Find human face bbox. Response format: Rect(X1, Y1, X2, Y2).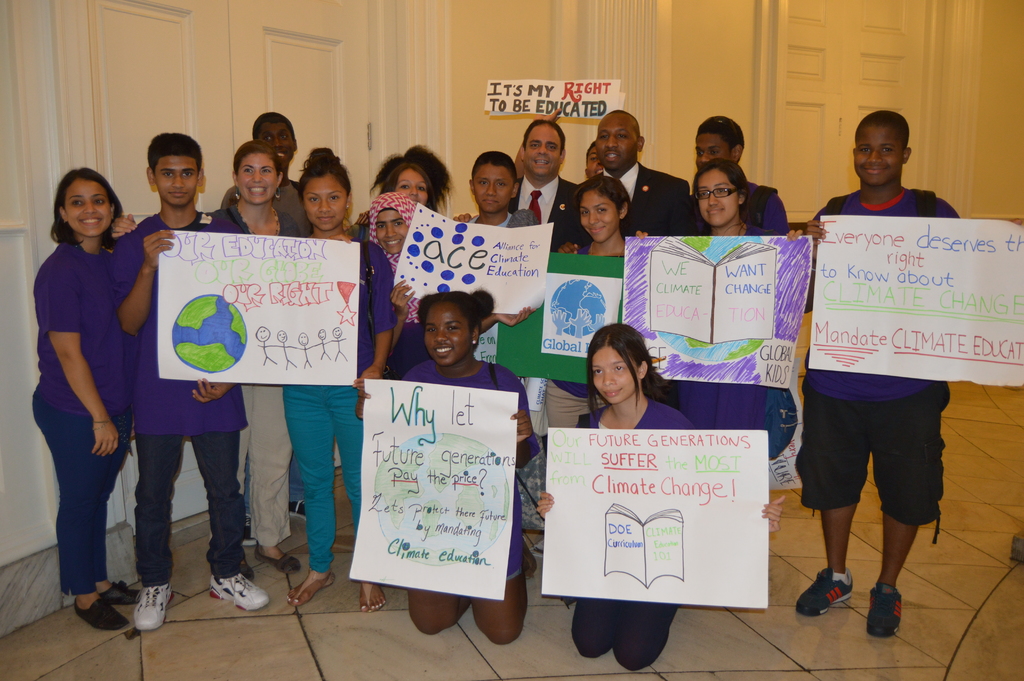
Rect(56, 172, 113, 243).
